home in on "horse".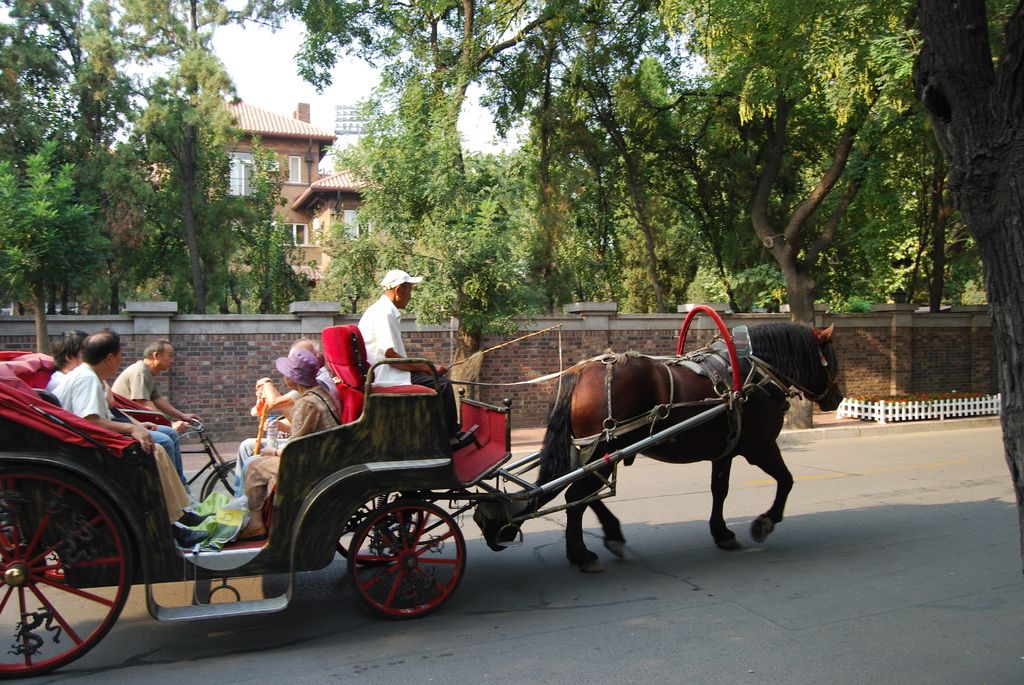
Homed in at [x1=536, y1=316, x2=842, y2=577].
